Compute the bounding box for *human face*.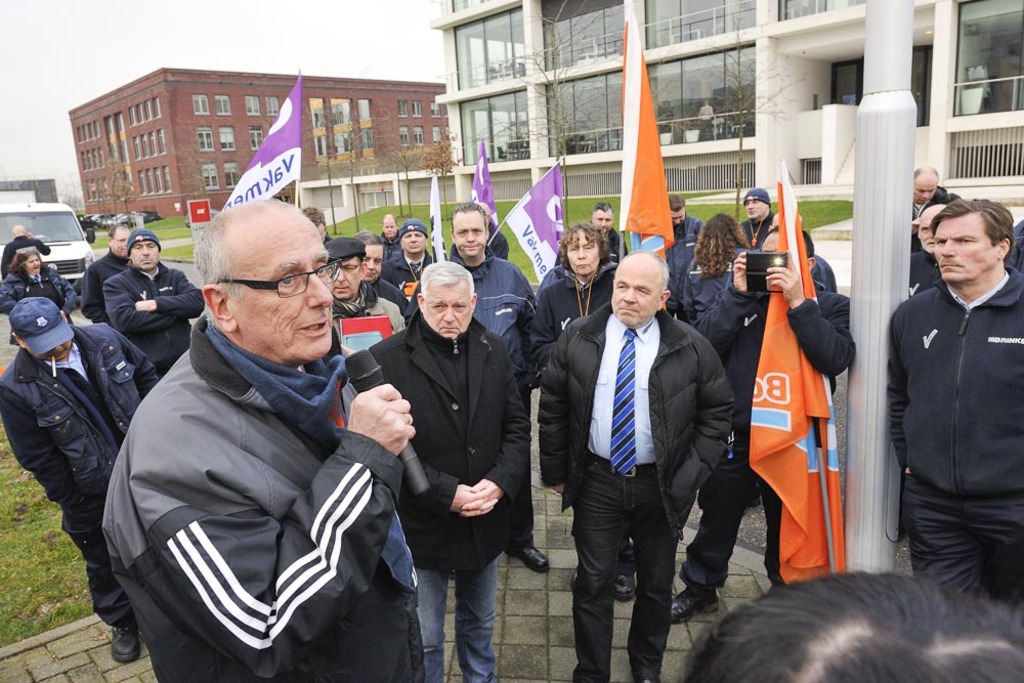
330, 262, 359, 296.
